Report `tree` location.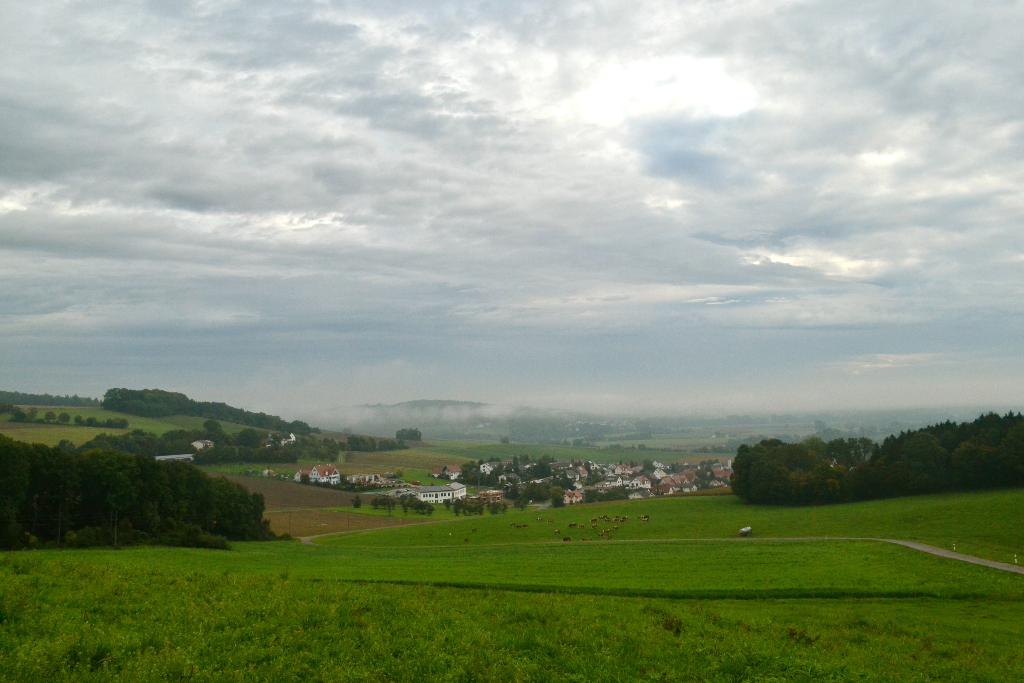
Report: crop(47, 411, 51, 421).
